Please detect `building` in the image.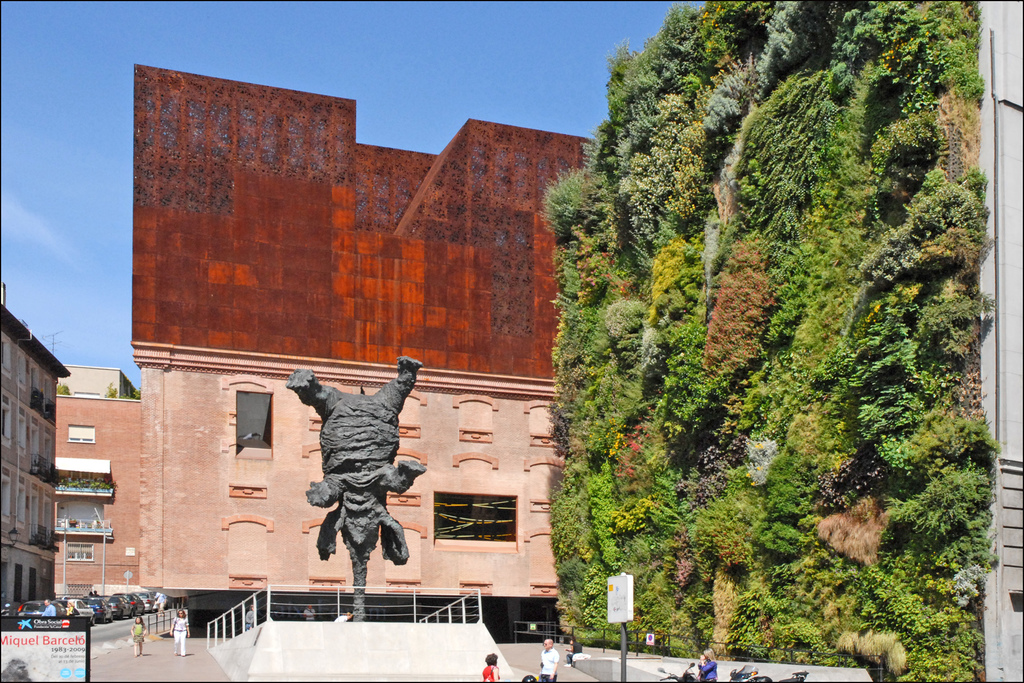
x1=0, y1=298, x2=71, y2=612.
